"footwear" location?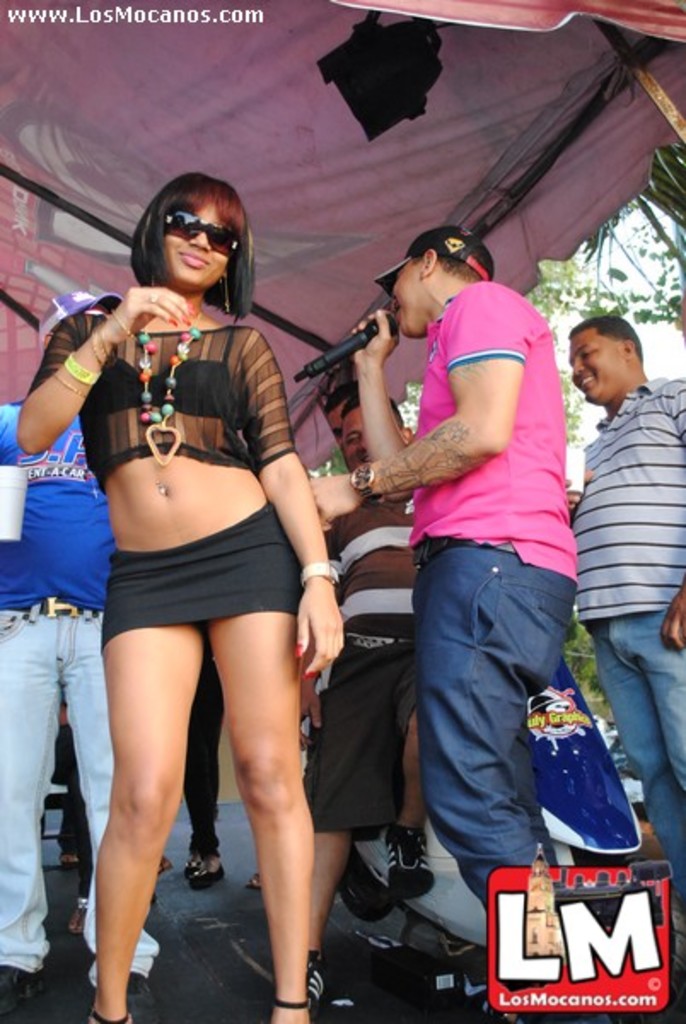
crop(186, 848, 229, 887)
